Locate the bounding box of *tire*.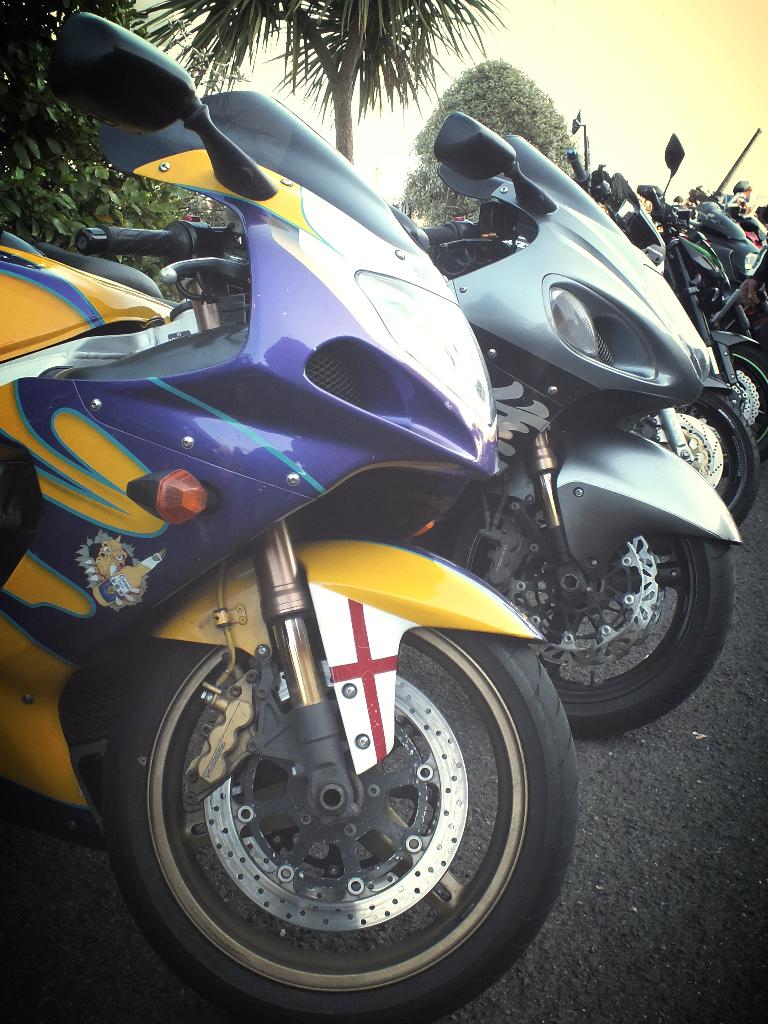
Bounding box: [673,342,767,473].
